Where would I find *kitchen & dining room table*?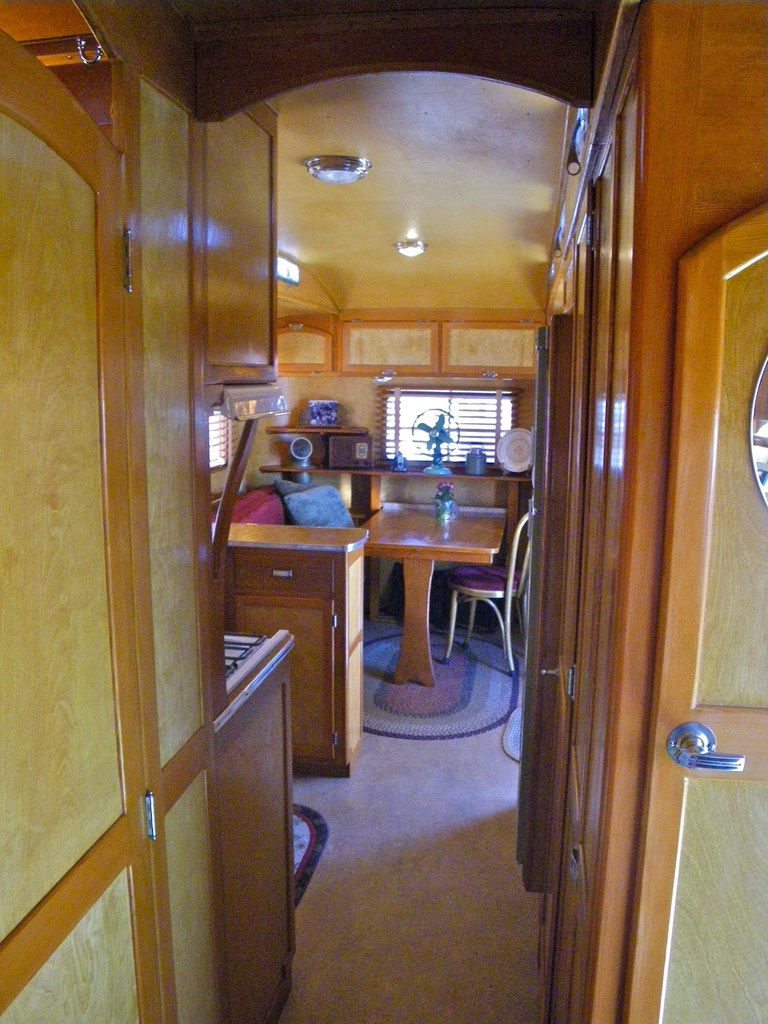
At bbox=[334, 486, 527, 675].
